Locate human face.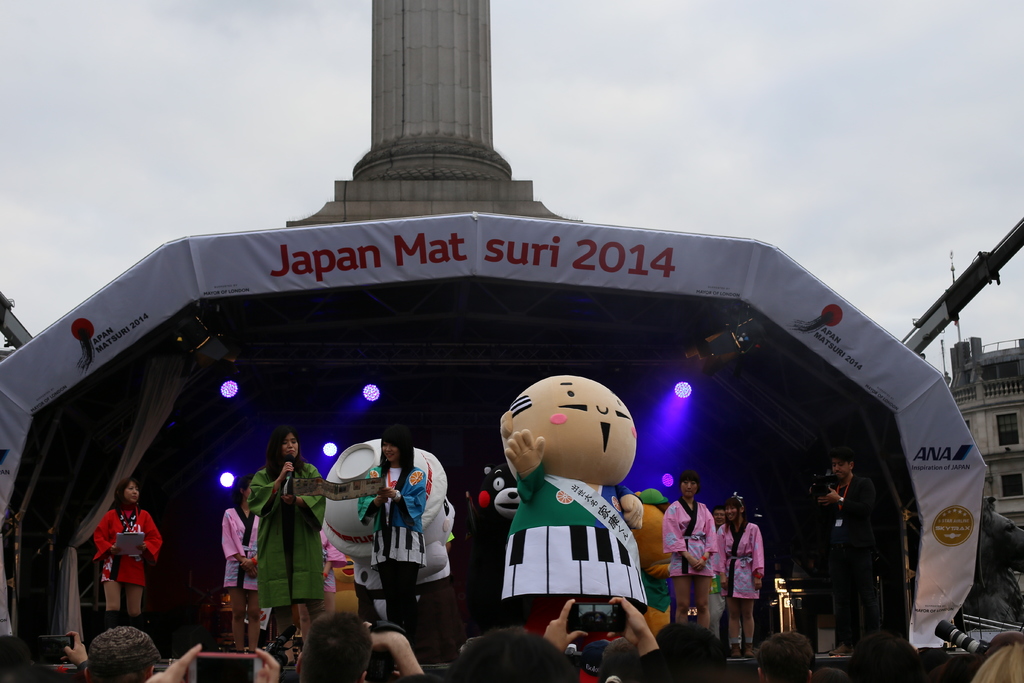
Bounding box: [x1=714, y1=507, x2=726, y2=526].
